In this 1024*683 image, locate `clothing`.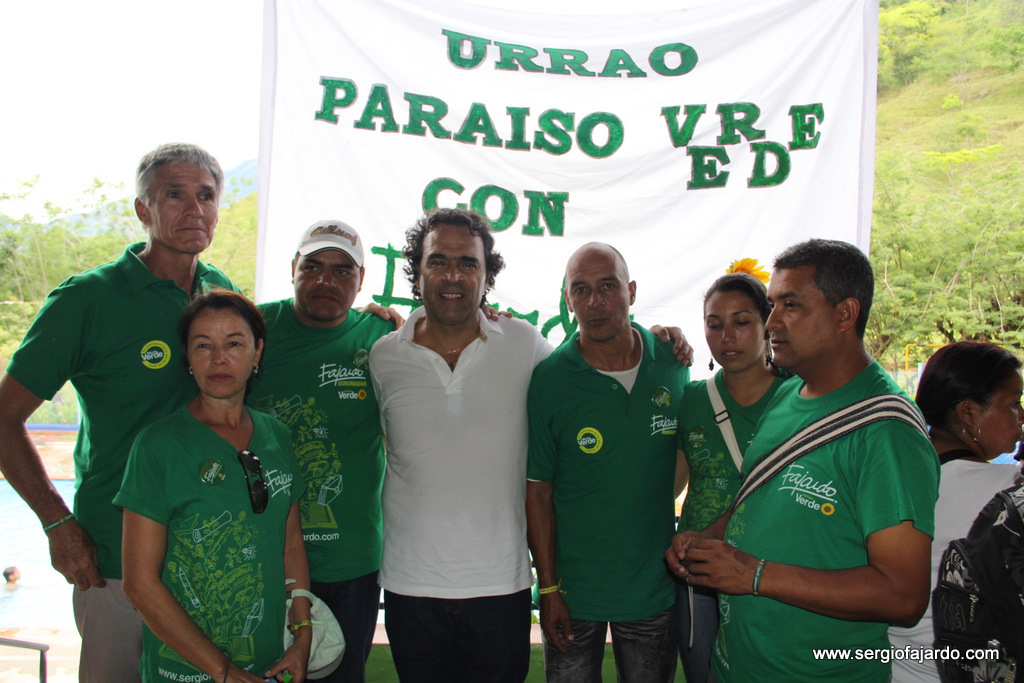
Bounding box: 108, 403, 306, 682.
